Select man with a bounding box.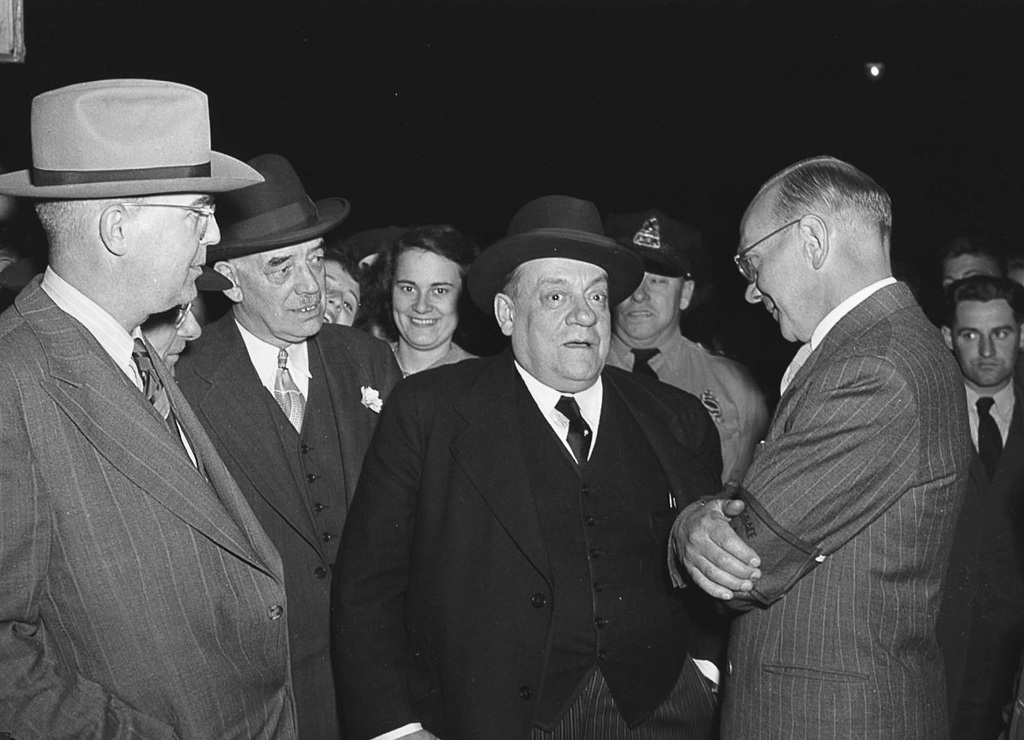
x1=138 y1=302 x2=202 y2=374.
